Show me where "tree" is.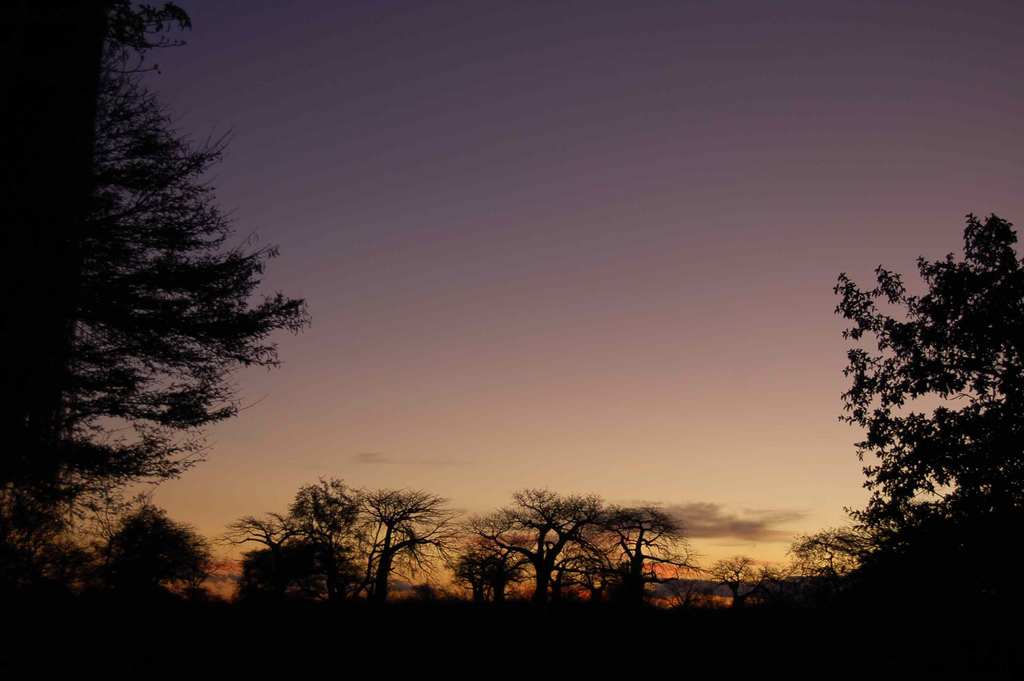
"tree" is at [x1=45, y1=42, x2=293, y2=597].
